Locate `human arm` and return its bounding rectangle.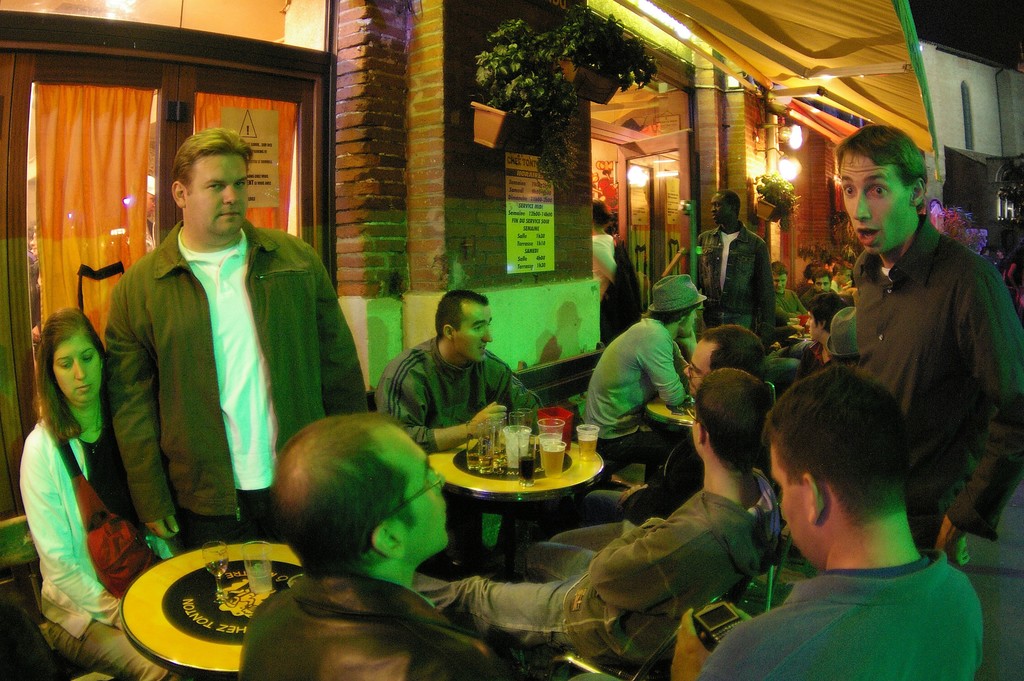
{"x1": 586, "y1": 516, "x2": 703, "y2": 615}.
